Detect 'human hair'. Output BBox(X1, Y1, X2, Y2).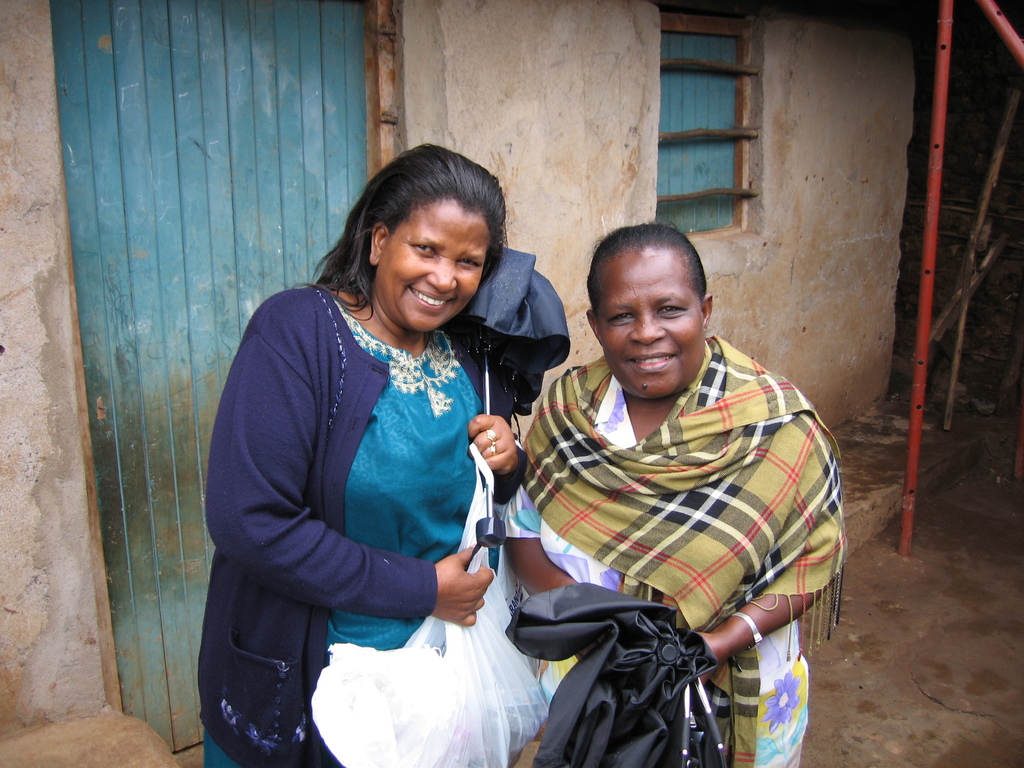
BBox(330, 152, 509, 323).
